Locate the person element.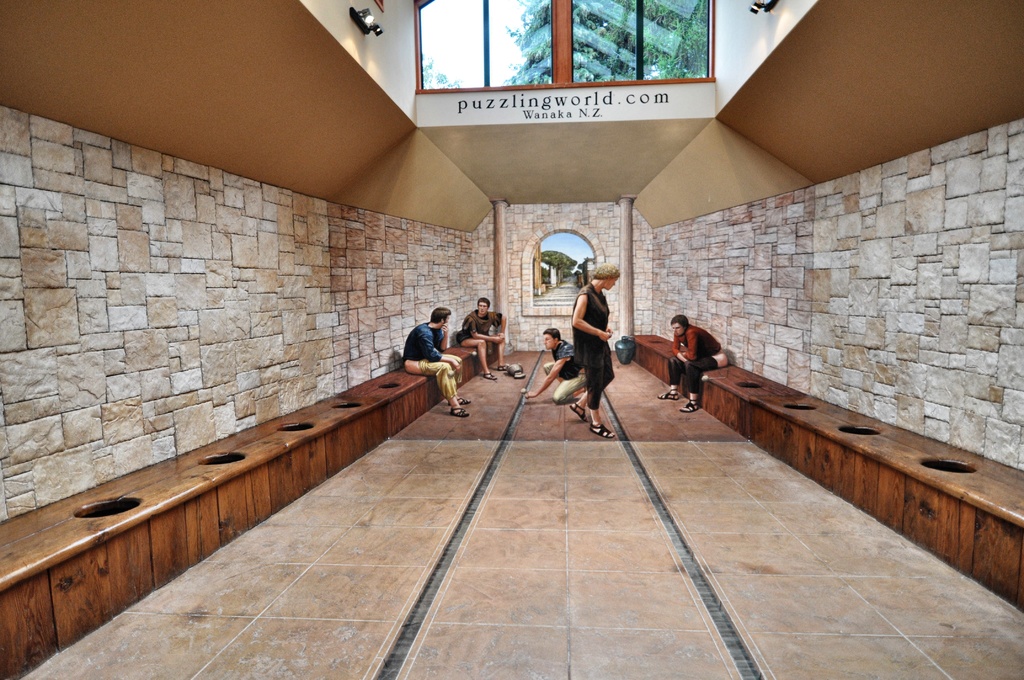
Element bbox: region(400, 304, 470, 419).
